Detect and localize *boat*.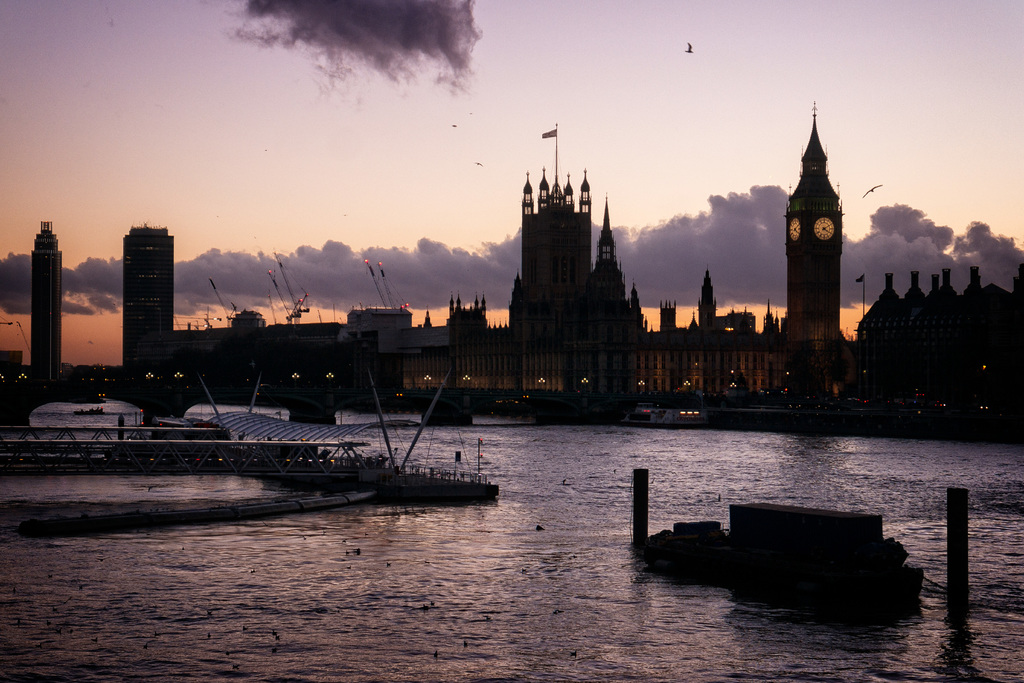
Localized at x1=616, y1=485, x2=943, y2=593.
